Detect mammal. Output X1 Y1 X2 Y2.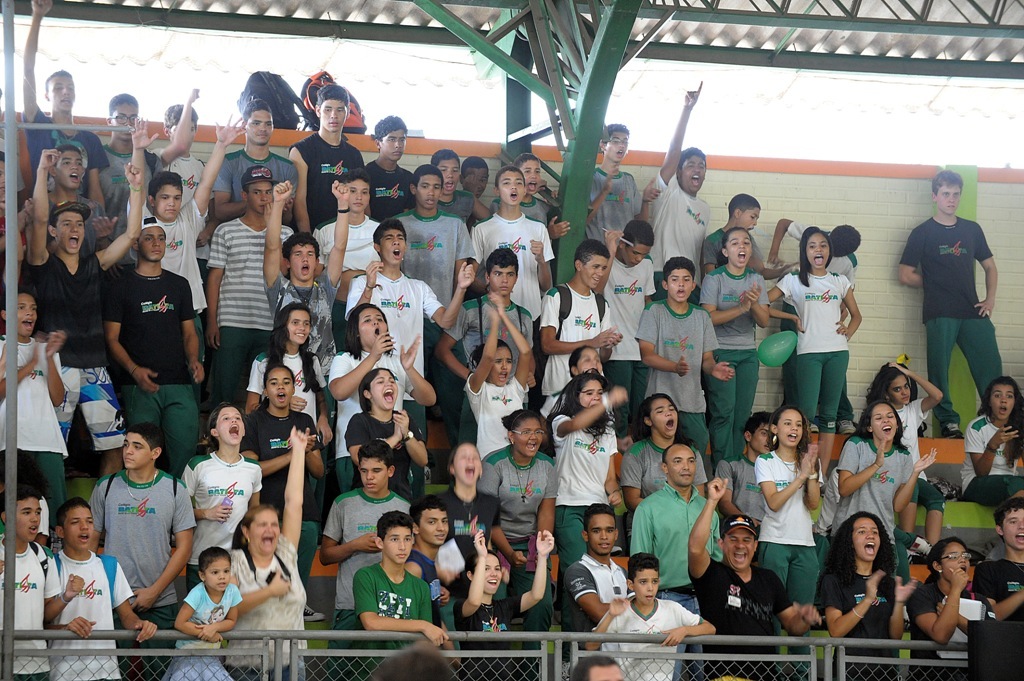
0 289 67 531.
